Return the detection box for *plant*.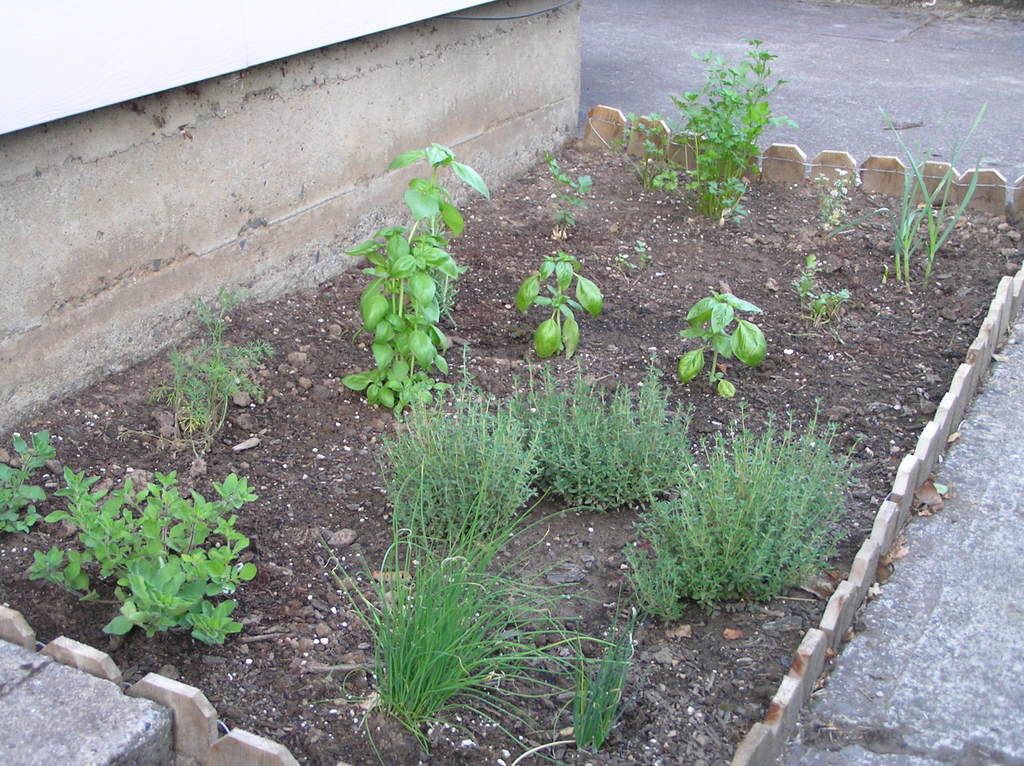
box=[805, 164, 883, 247].
